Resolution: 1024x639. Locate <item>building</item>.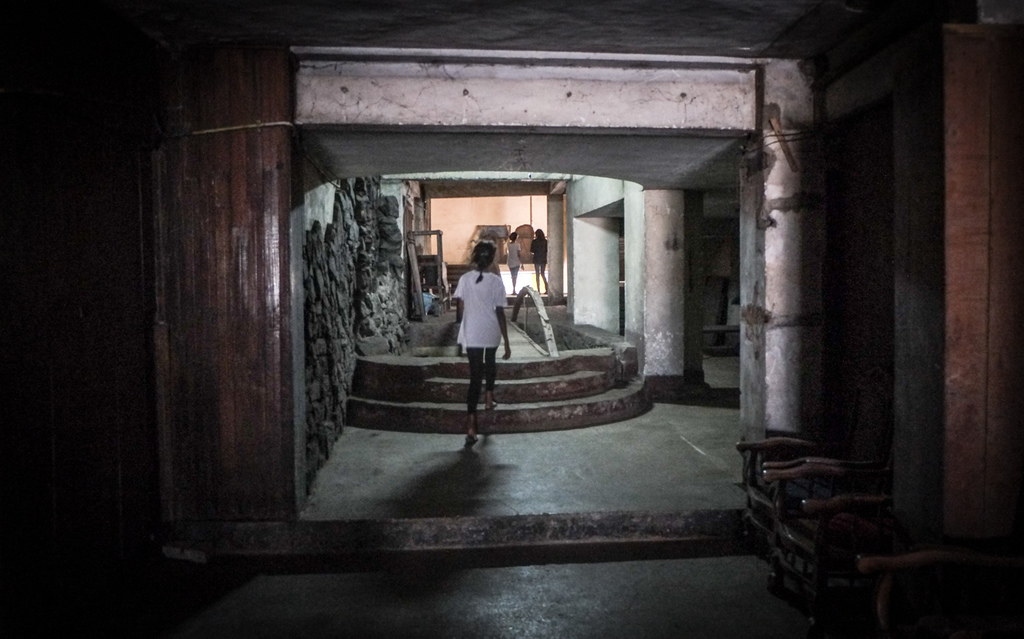
left=0, top=0, right=1023, bottom=638.
